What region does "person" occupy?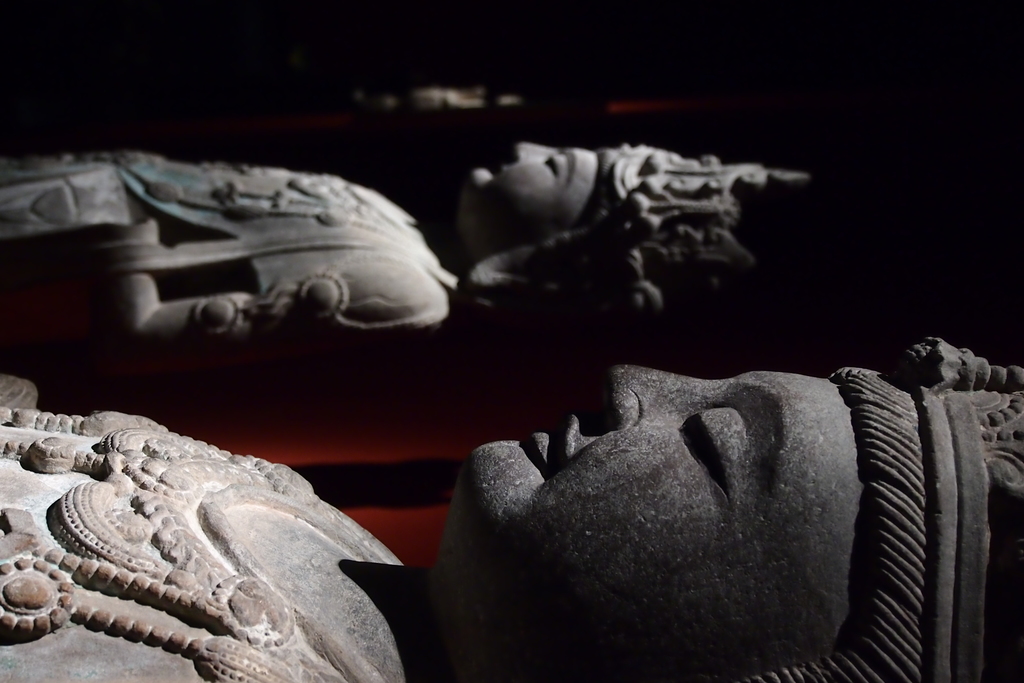
x1=0, y1=138, x2=811, y2=336.
